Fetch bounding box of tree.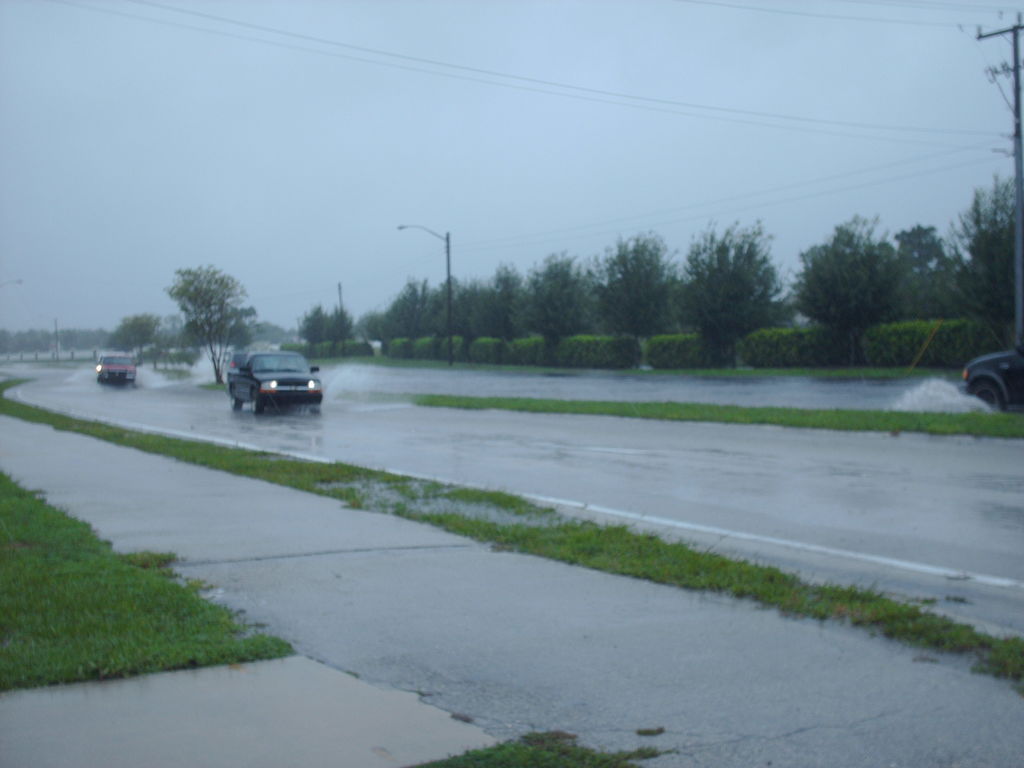
Bbox: pyautogui.locateOnScreen(440, 276, 489, 332).
